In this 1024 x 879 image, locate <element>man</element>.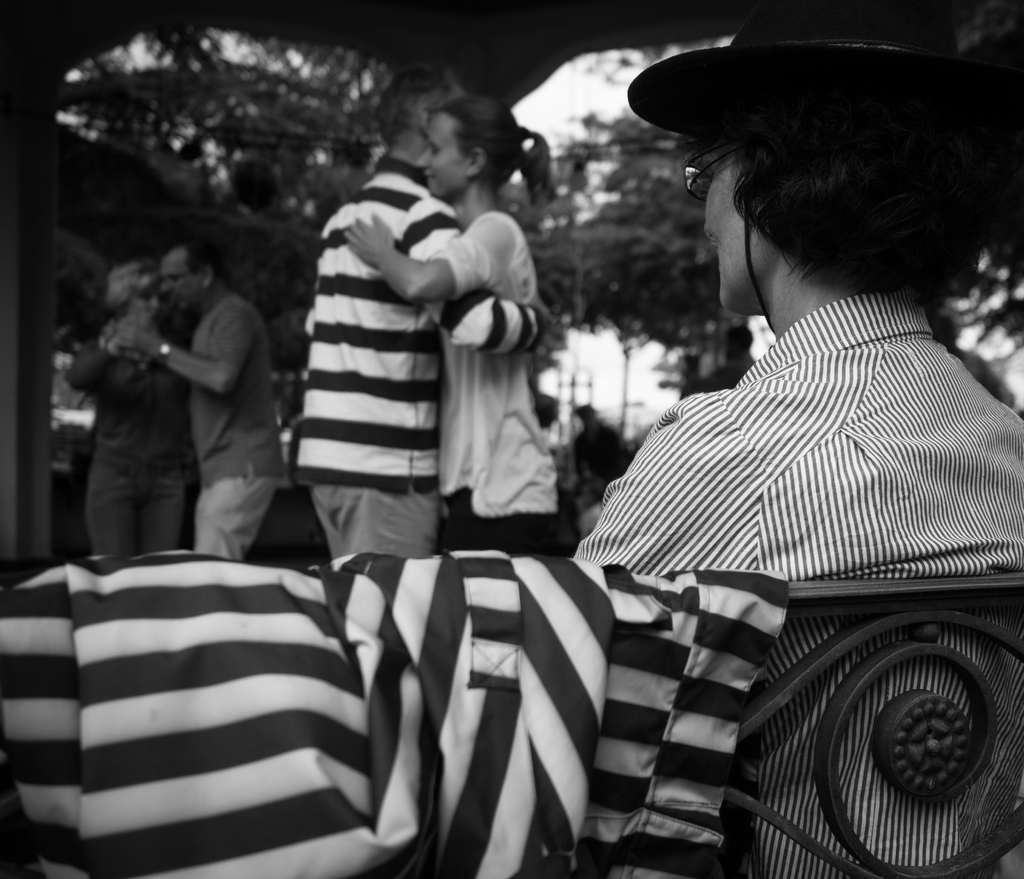
Bounding box: pyautogui.locateOnScreen(119, 239, 285, 550).
